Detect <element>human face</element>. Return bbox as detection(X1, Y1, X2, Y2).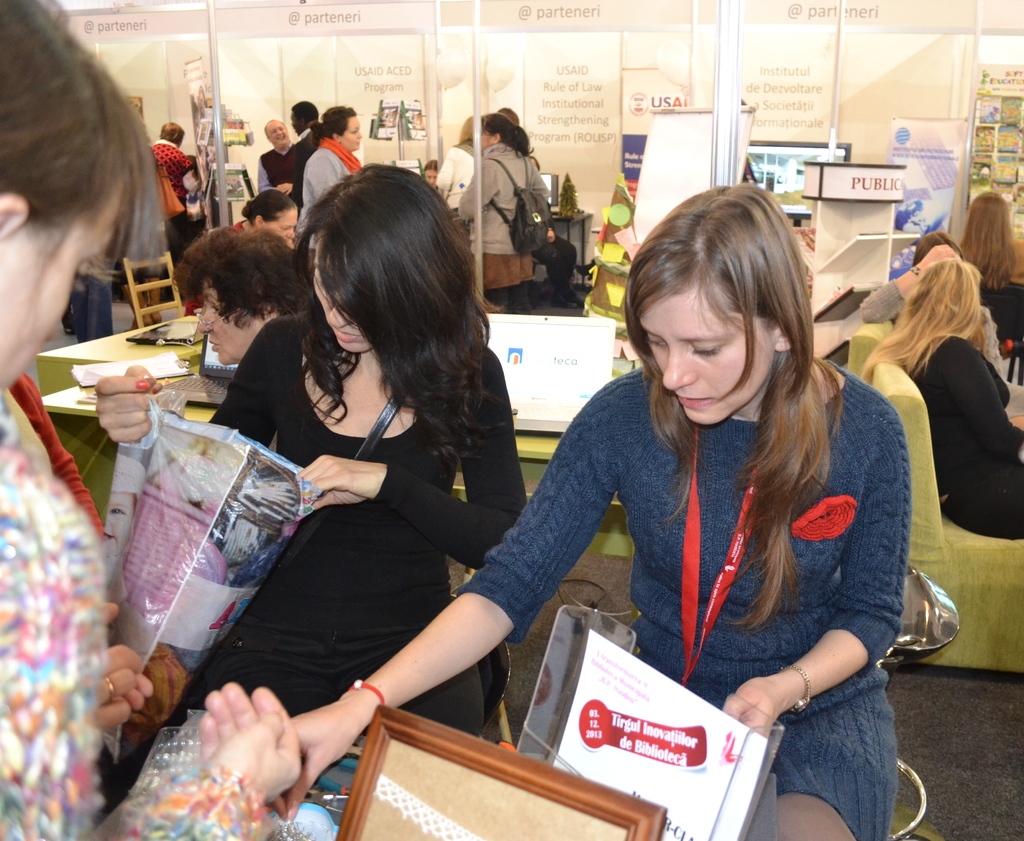
detection(265, 122, 291, 146).
